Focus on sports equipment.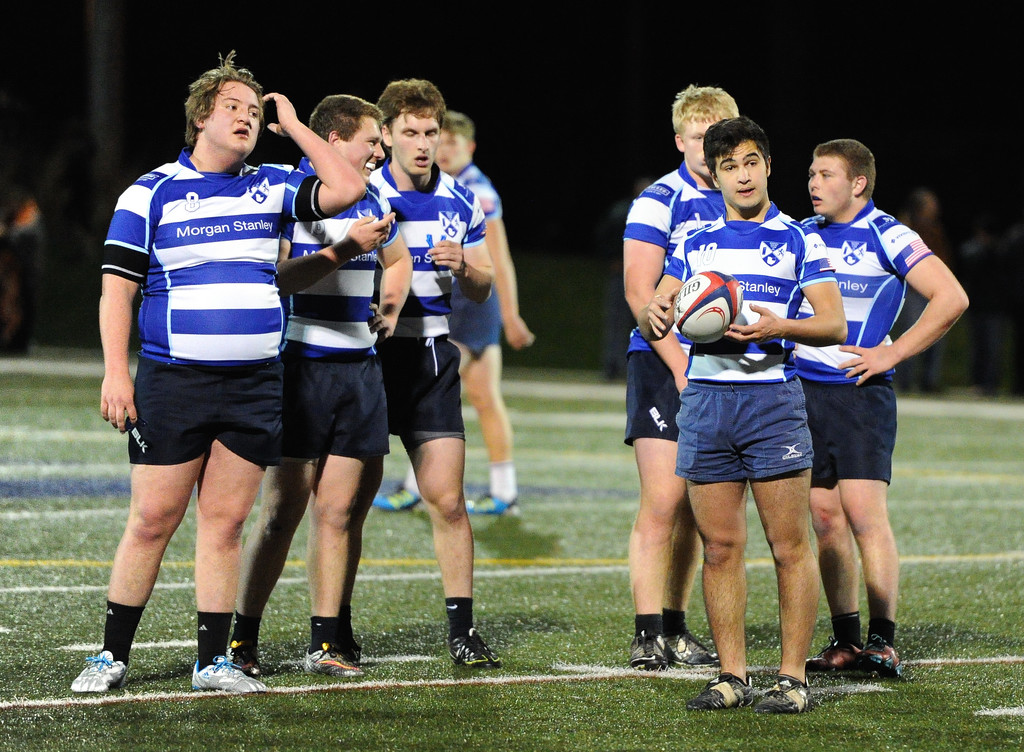
Focused at (left=664, top=625, right=717, bottom=666).
